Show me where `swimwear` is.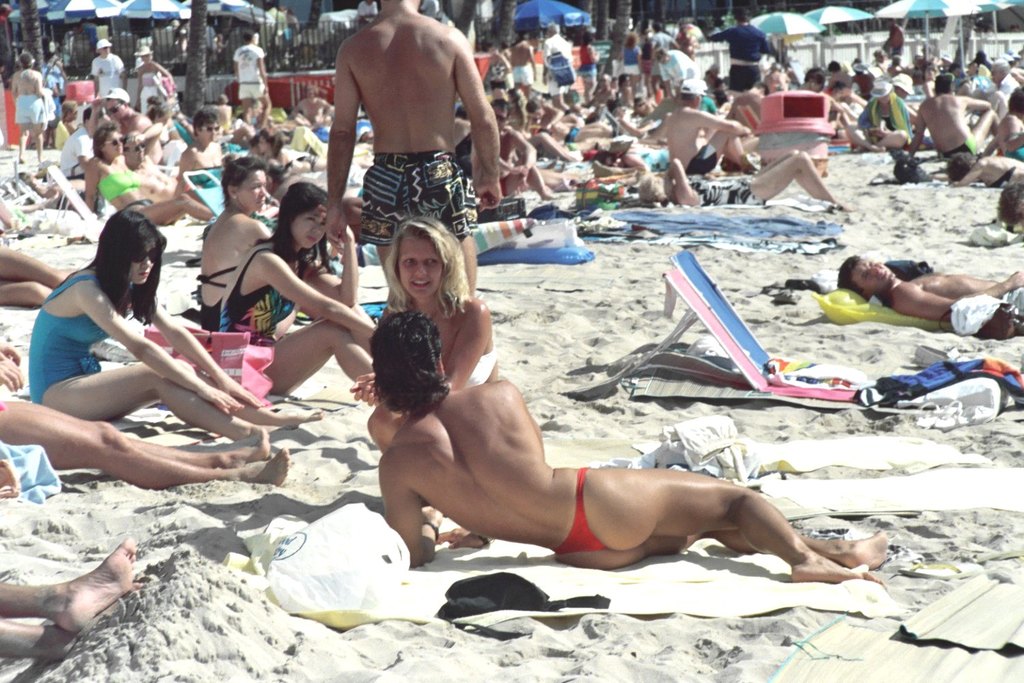
`swimwear` is at (x1=25, y1=264, x2=114, y2=400).
